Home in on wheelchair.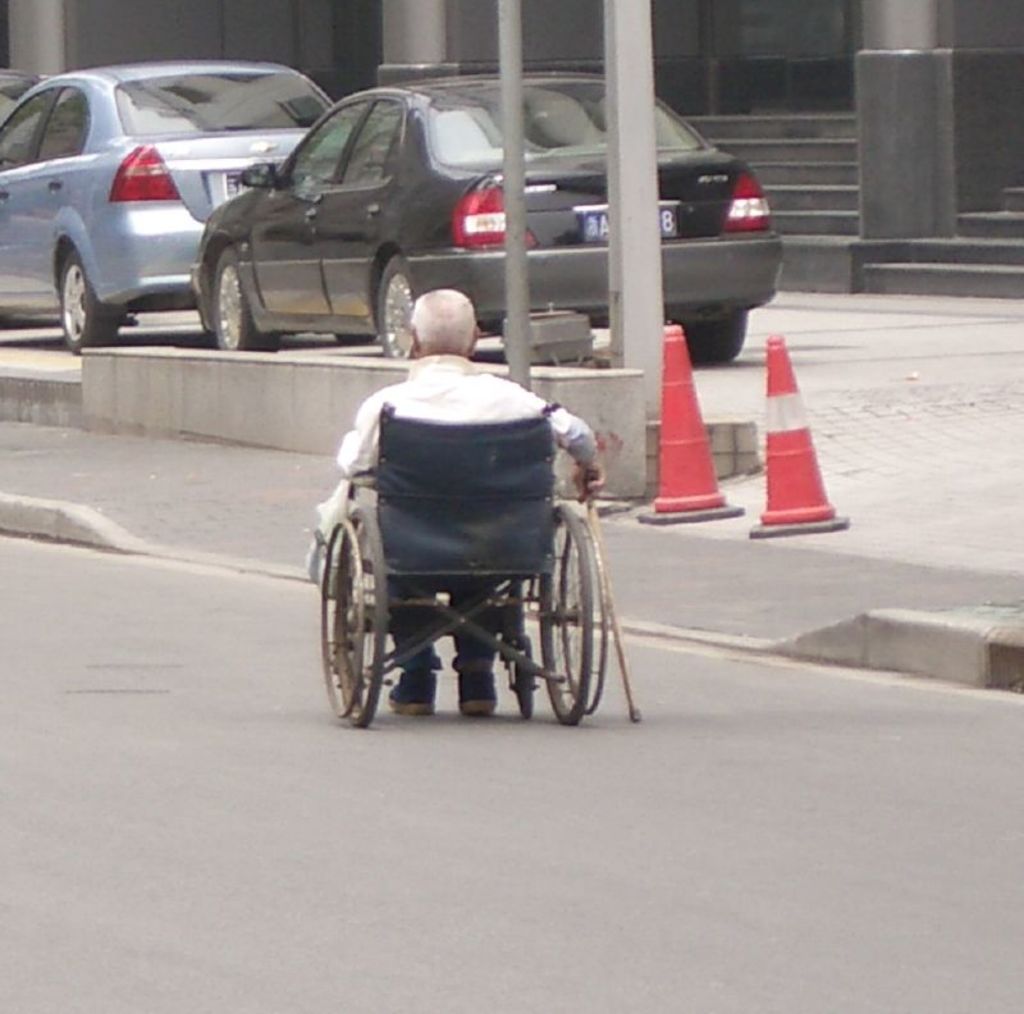
Homed in at left=319, top=402, right=609, bottom=727.
